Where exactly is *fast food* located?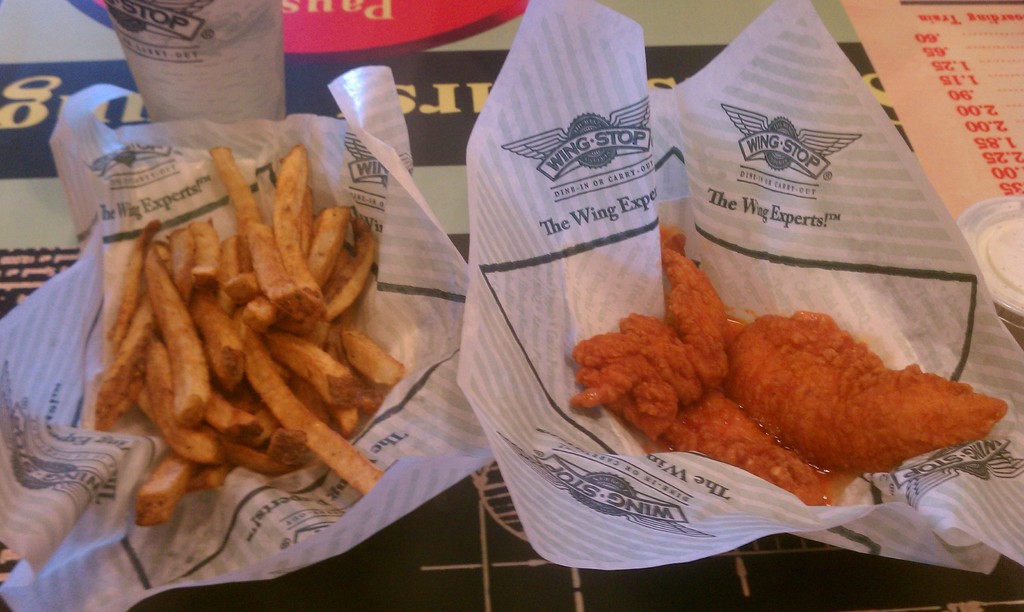
Its bounding box is x1=195 y1=290 x2=254 y2=379.
